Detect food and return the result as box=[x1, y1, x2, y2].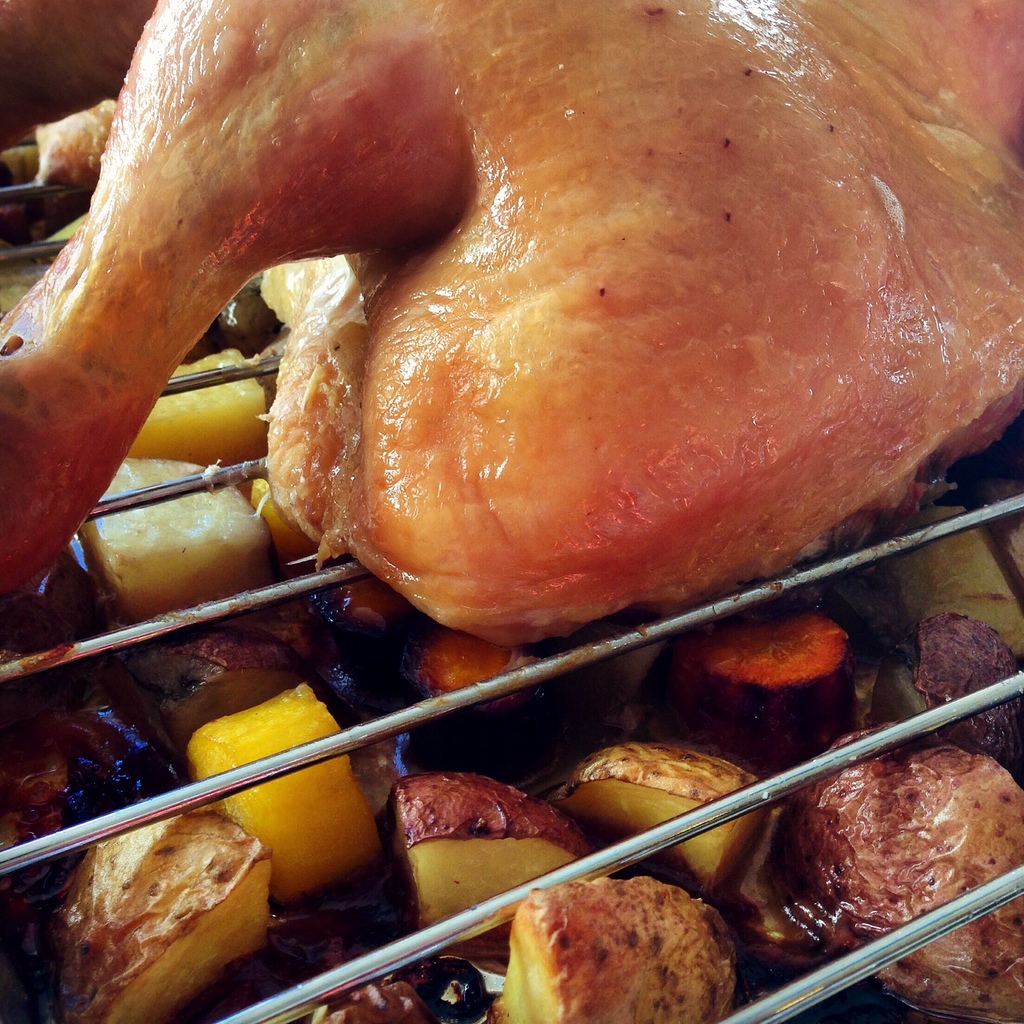
box=[0, 0, 1023, 619].
